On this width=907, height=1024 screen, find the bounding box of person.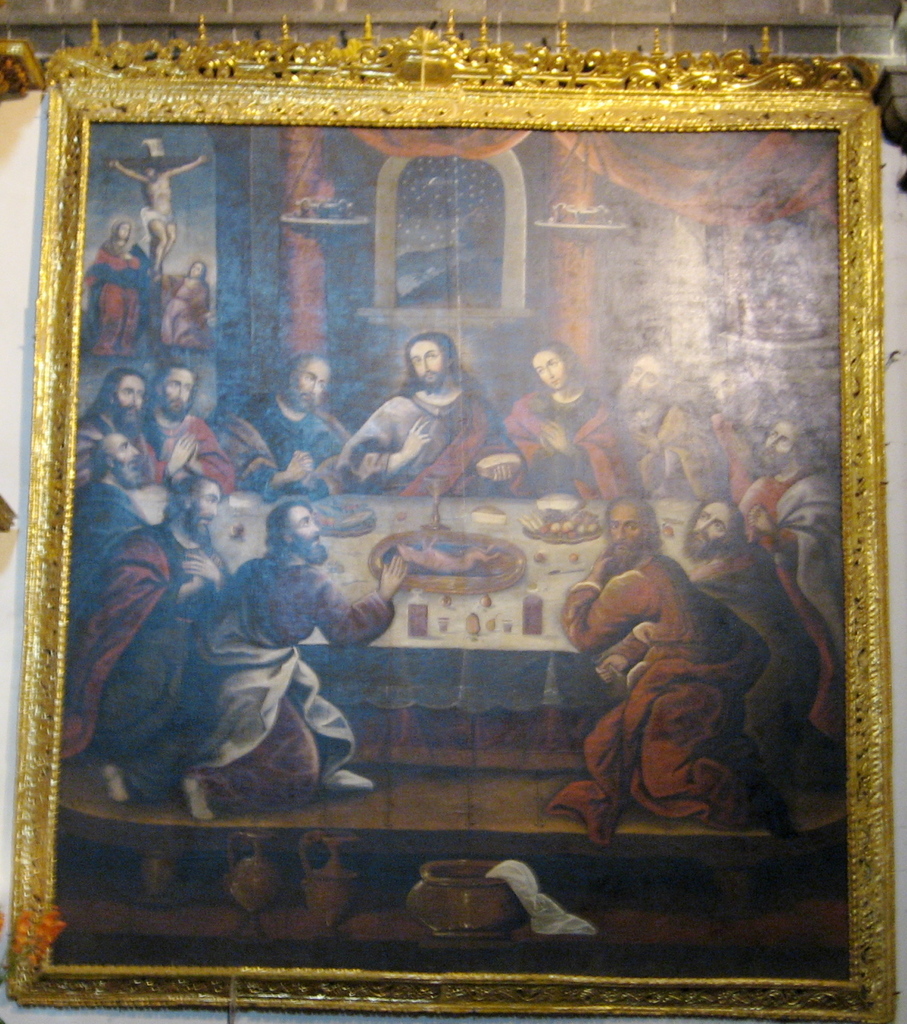
Bounding box: <region>503, 338, 634, 502</region>.
